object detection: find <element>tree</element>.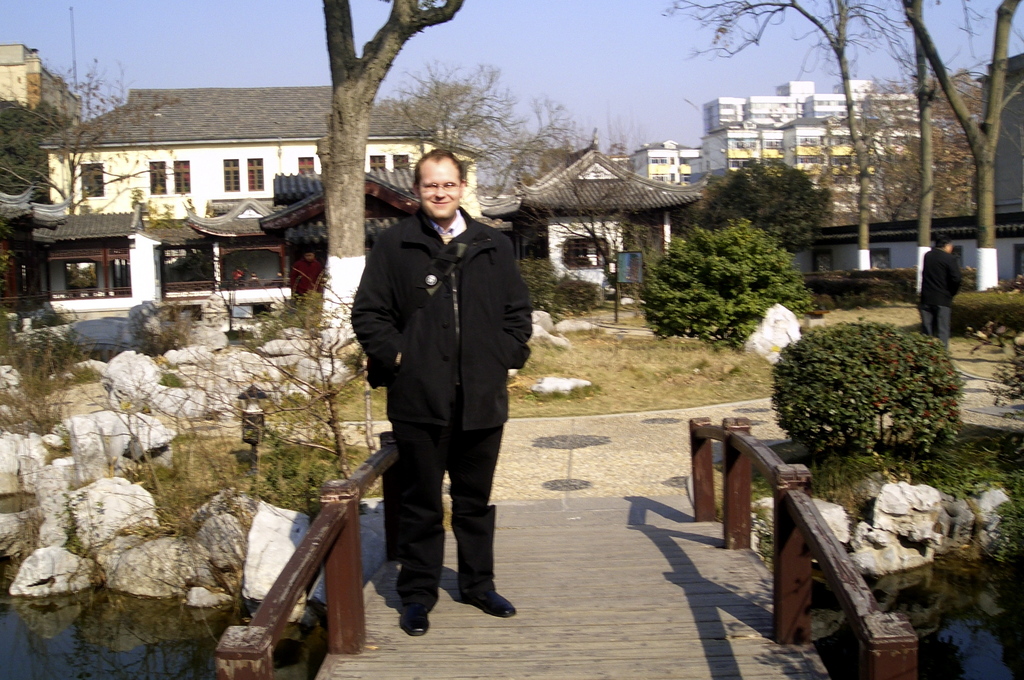
[1, 51, 184, 220].
